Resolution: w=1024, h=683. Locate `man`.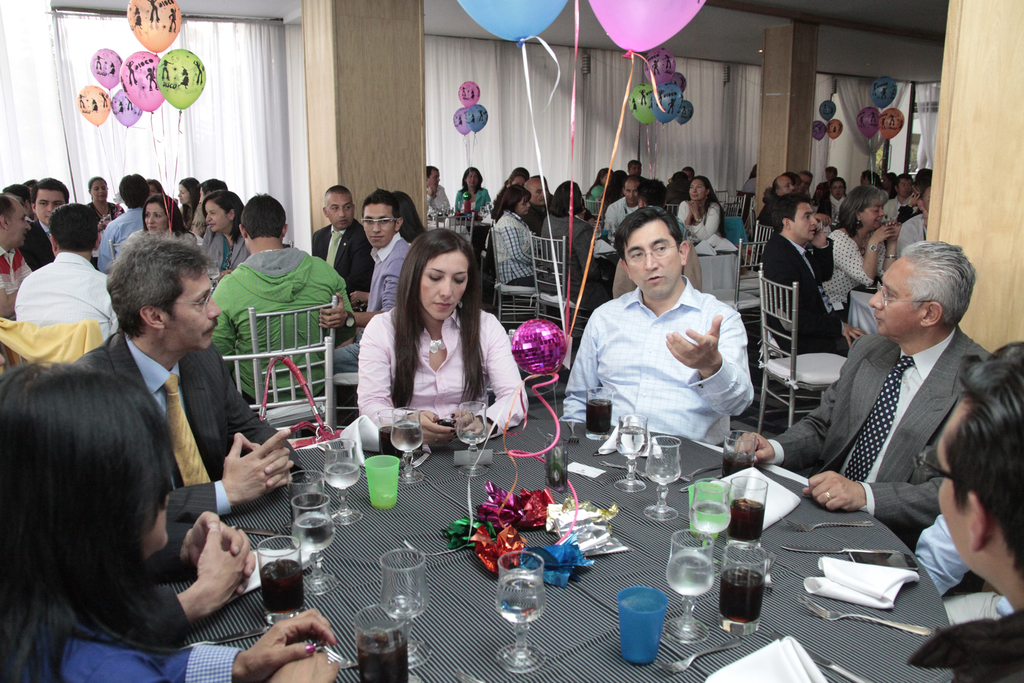
box(212, 193, 365, 410).
